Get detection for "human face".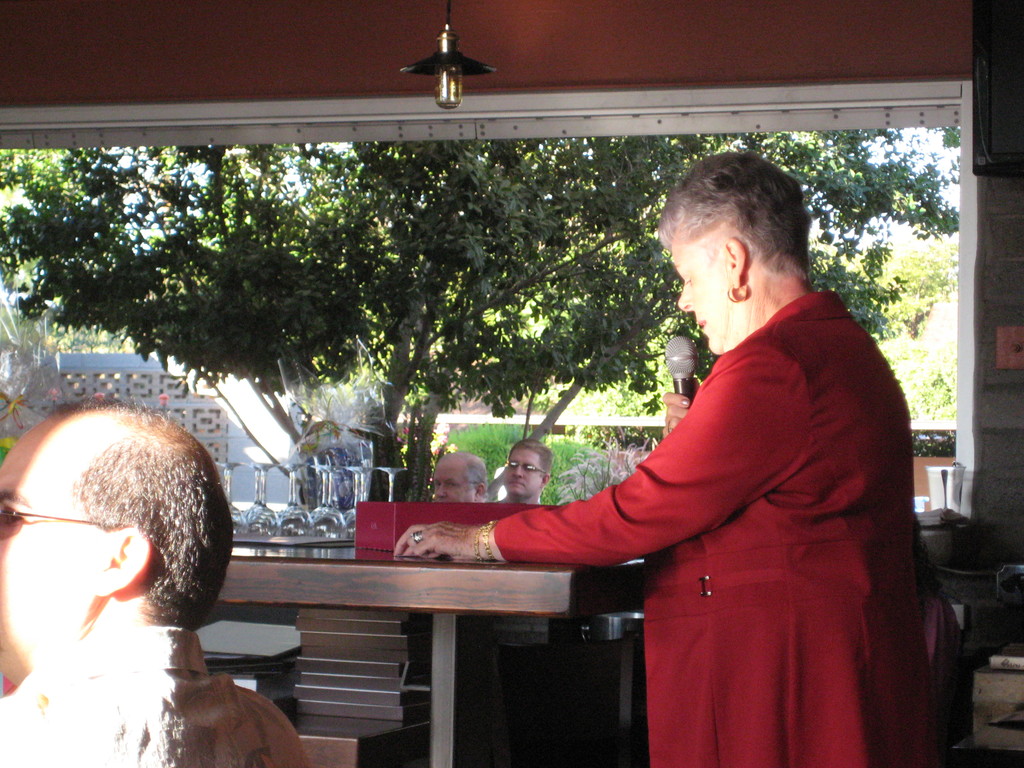
Detection: detection(506, 449, 542, 500).
